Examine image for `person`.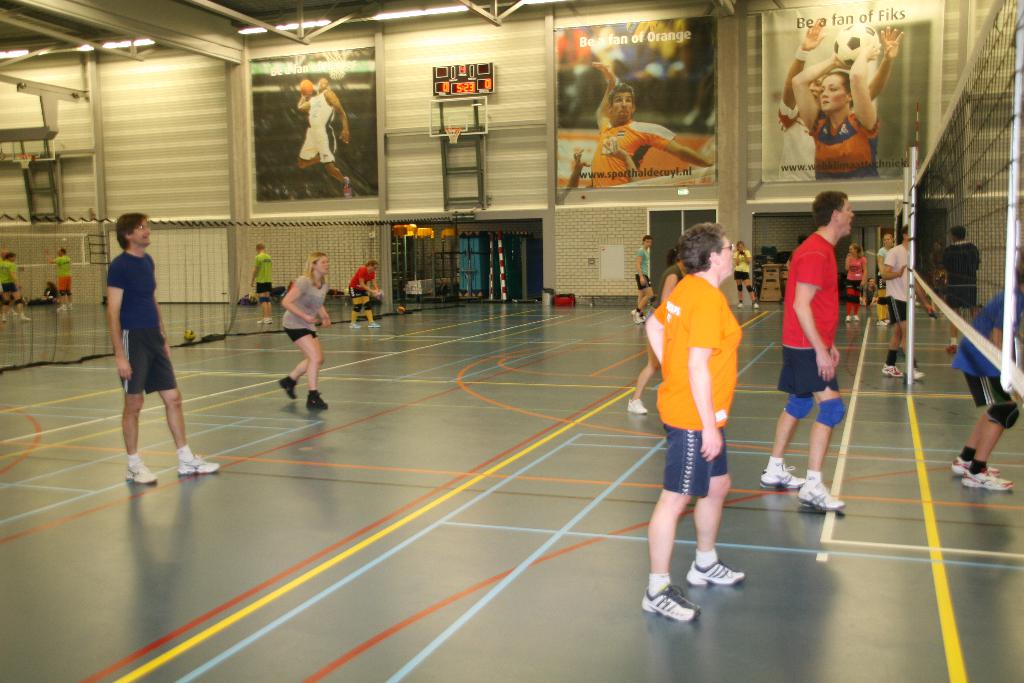
Examination result: <region>0, 252, 33, 323</region>.
